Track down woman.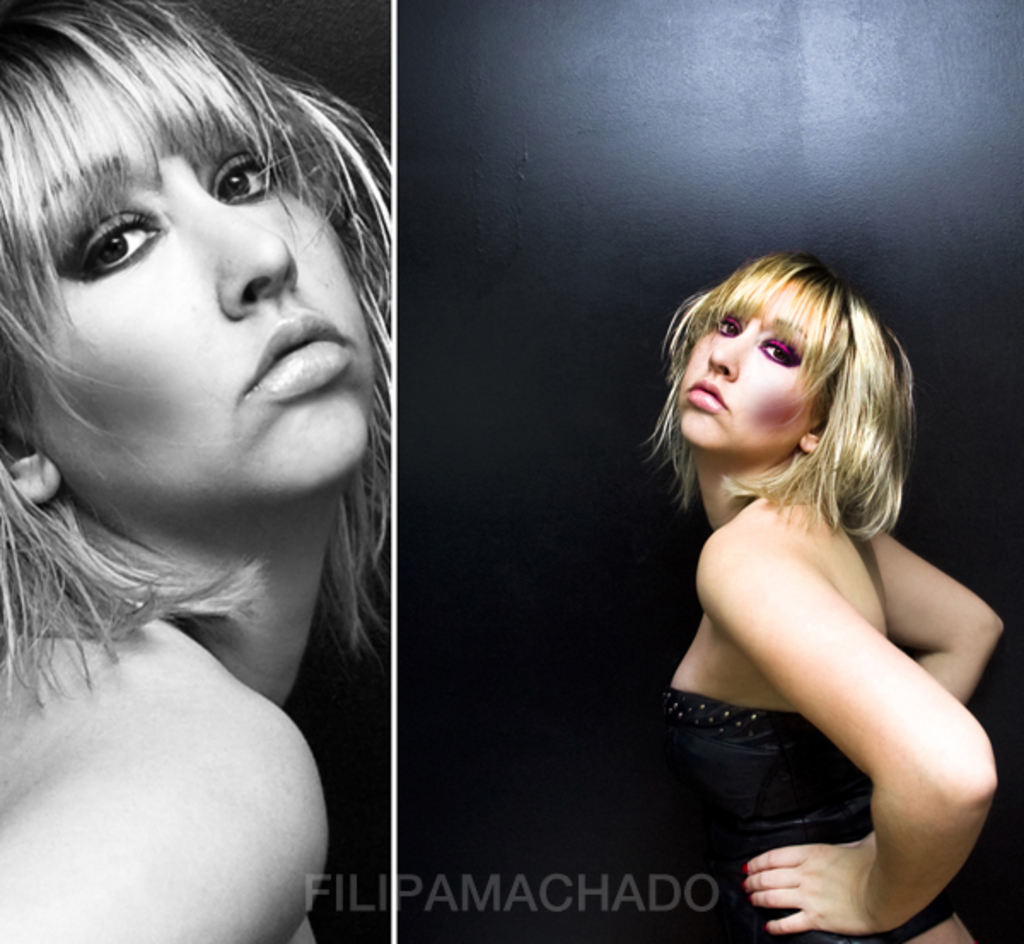
Tracked to <box>0,0,394,942</box>.
